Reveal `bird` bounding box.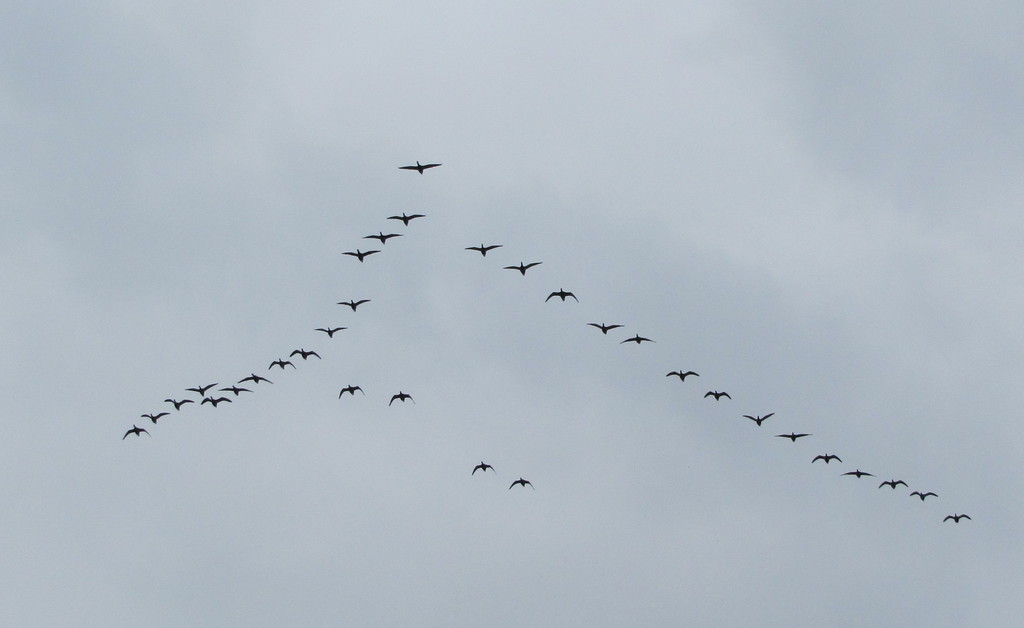
Revealed: rect(314, 322, 345, 336).
